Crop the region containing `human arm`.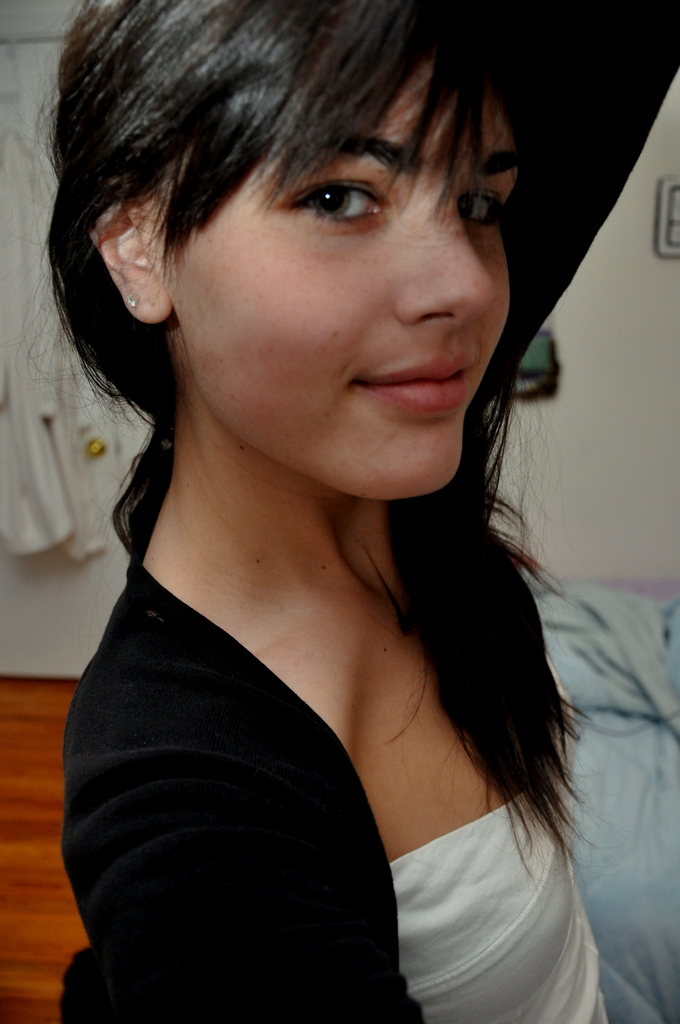
Crop region: [left=60, top=741, right=417, bottom=1021].
